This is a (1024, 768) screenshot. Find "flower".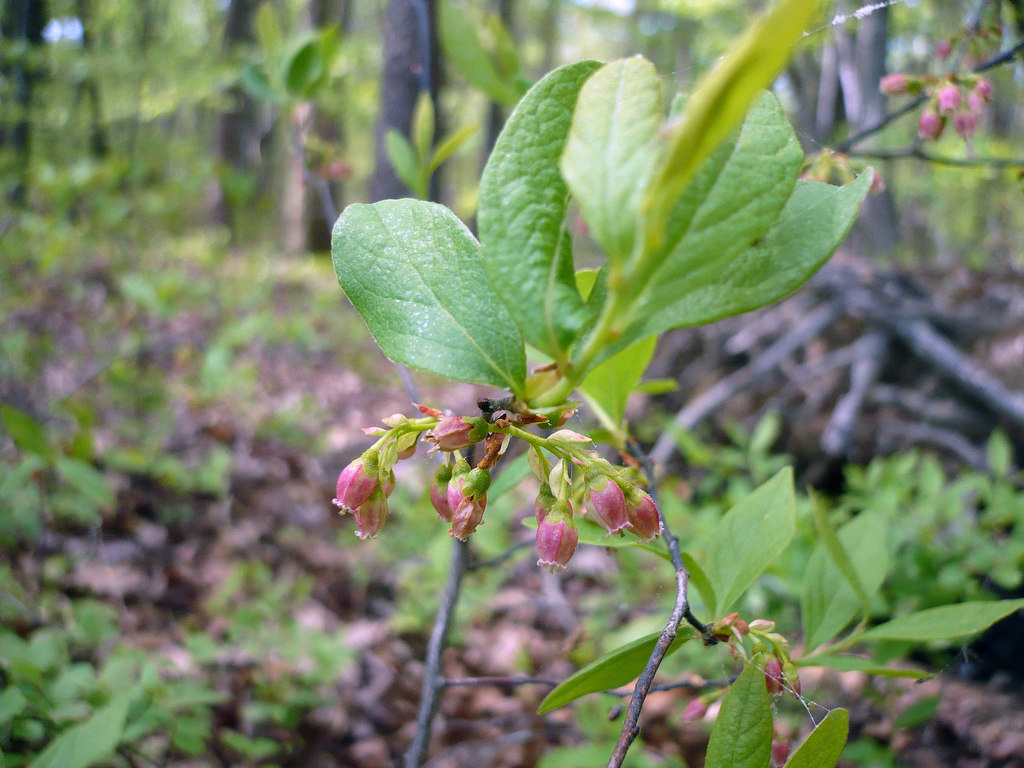
Bounding box: (771, 737, 789, 767).
